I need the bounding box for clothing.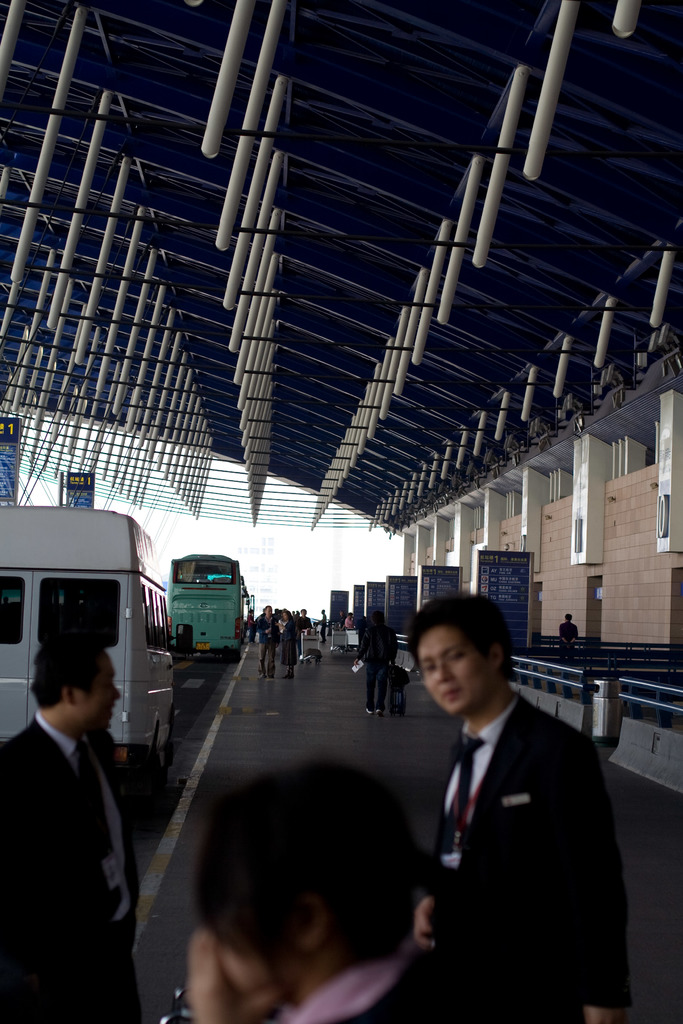
Here it is: rect(3, 707, 147, 1023).
